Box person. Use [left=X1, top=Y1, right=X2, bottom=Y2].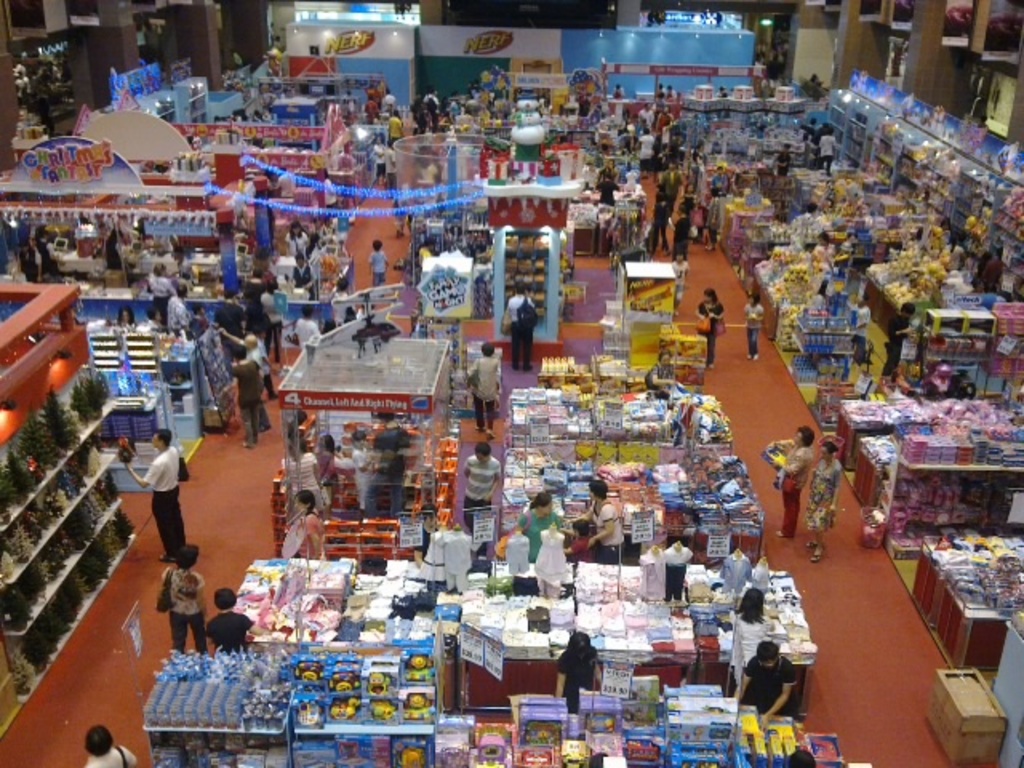
[left=418, top=243, right=434, bottom=270].
